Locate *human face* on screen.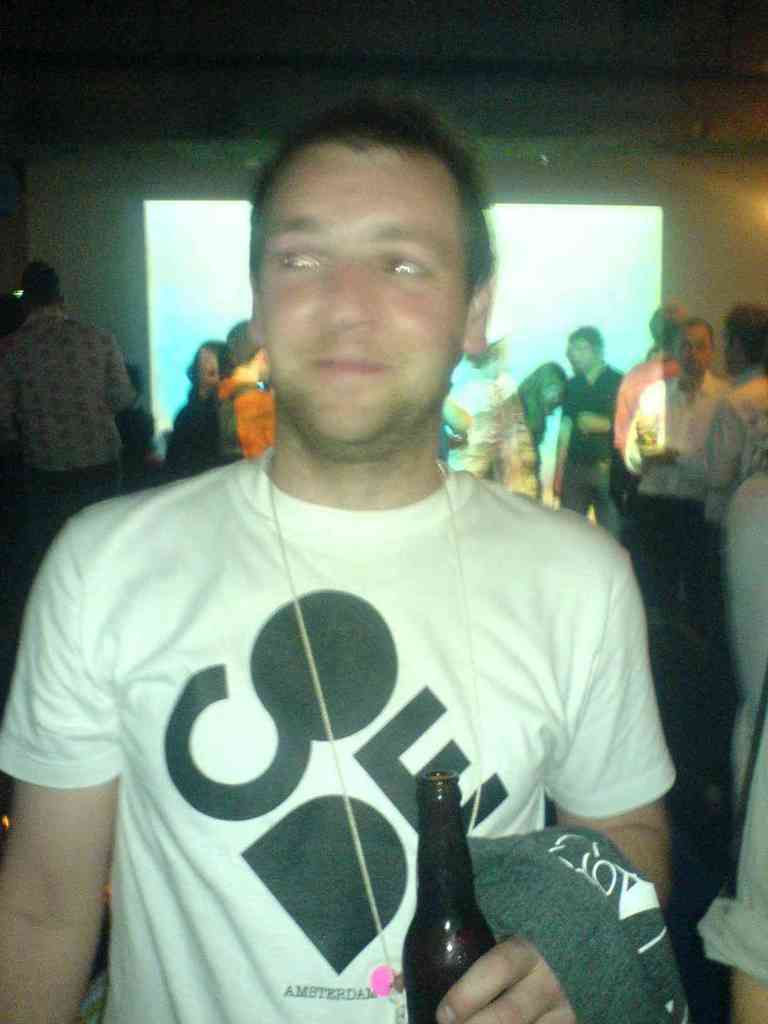
On screen at (251, 154, 456, 452).
